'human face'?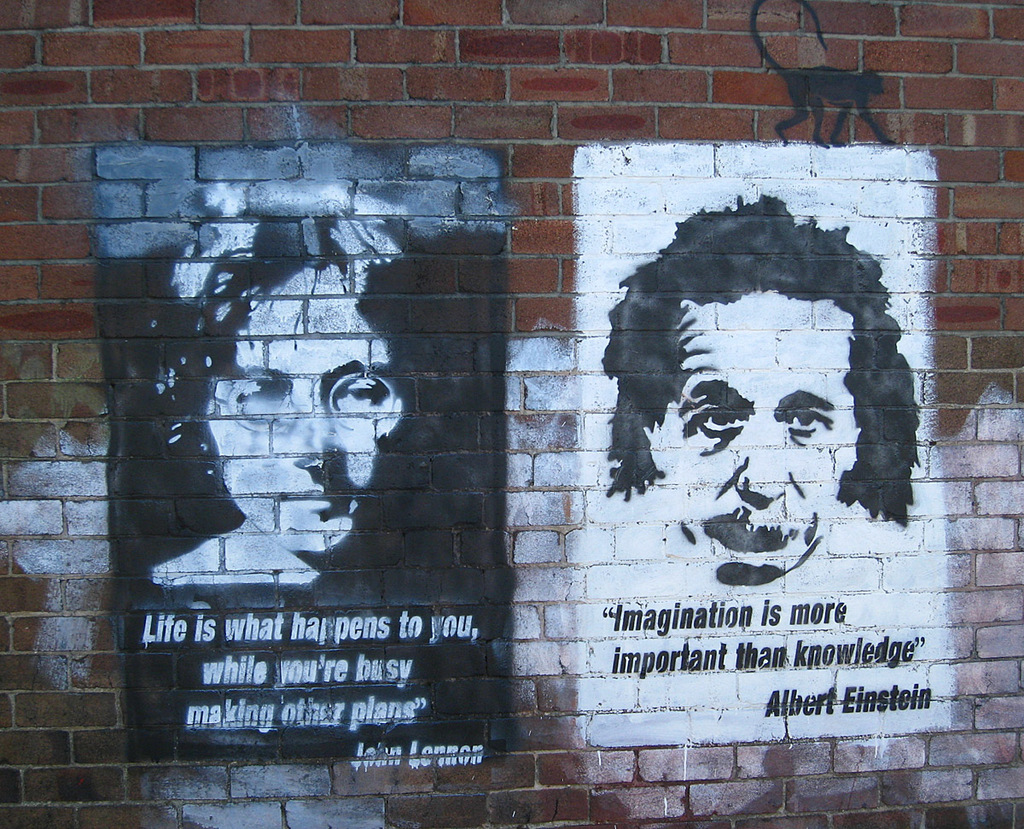
[209, 273, 399, 552]
